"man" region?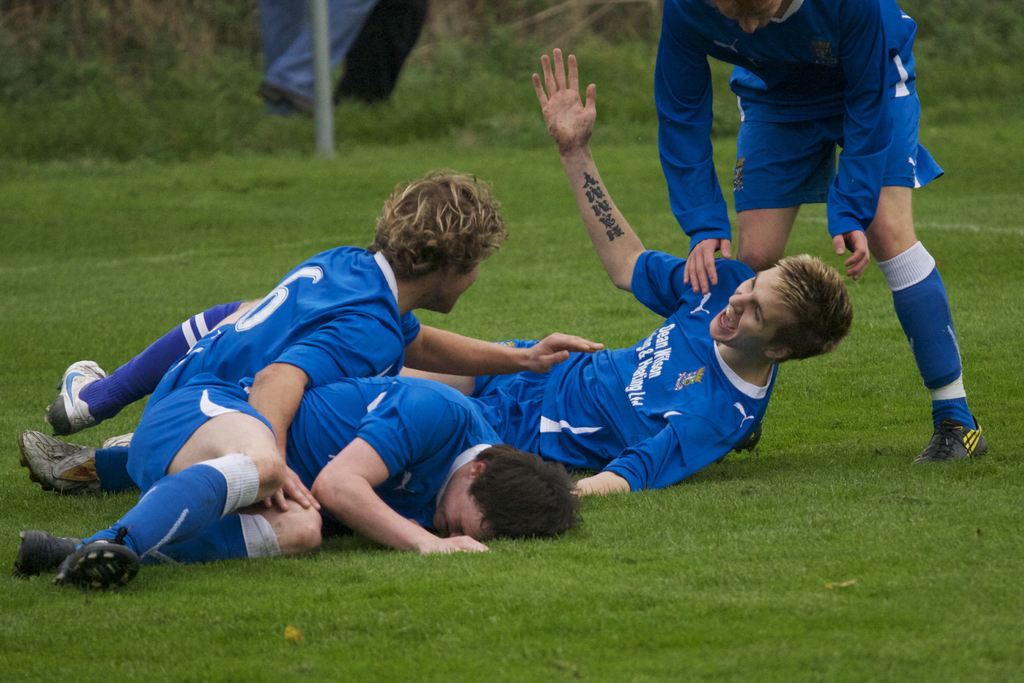
locate(652, 0, 991, 465)
